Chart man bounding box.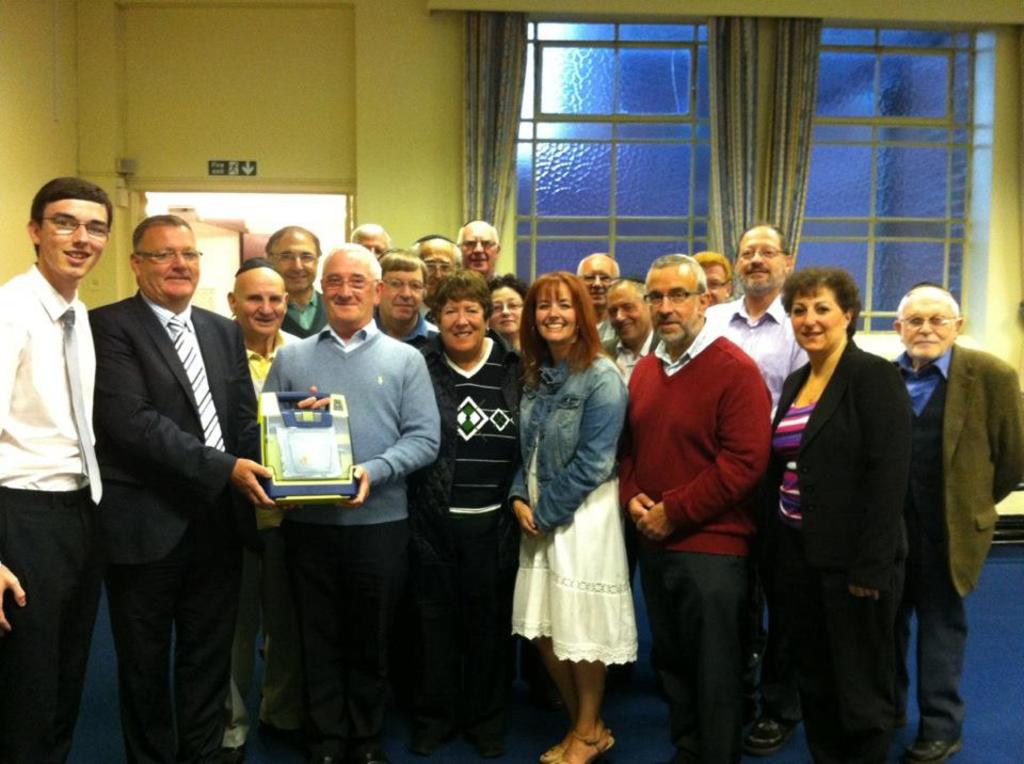
Charted: select_region(868, 285, 1023, 763).
